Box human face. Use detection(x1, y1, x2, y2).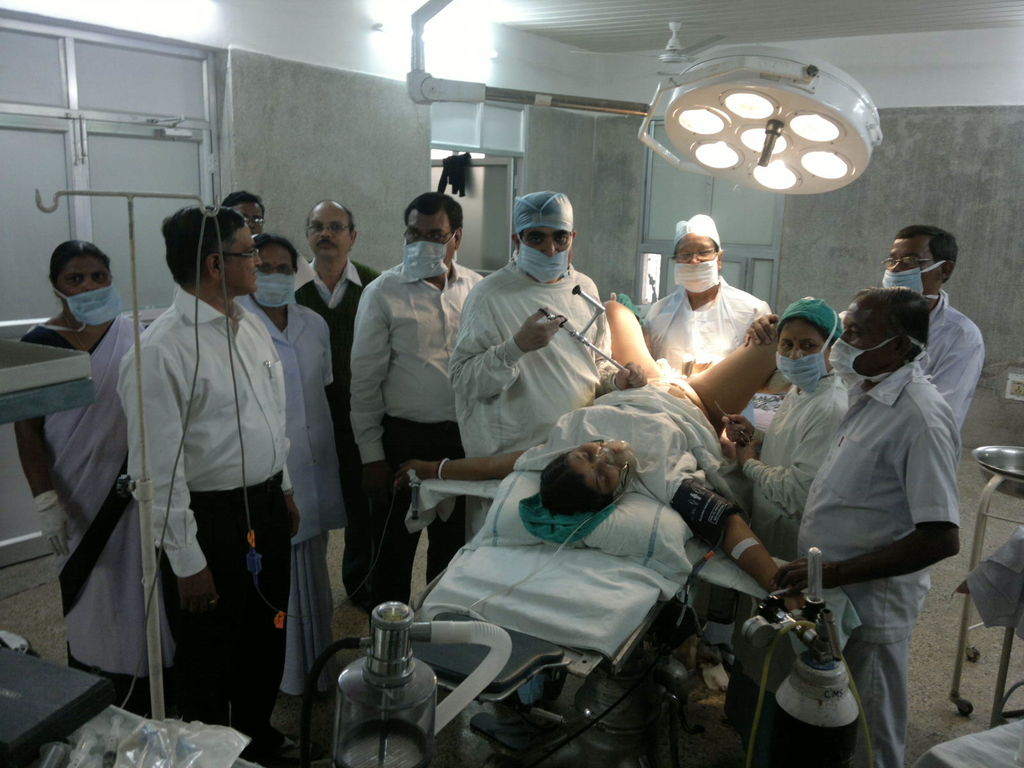
detection(307, 202, 356, 265).
